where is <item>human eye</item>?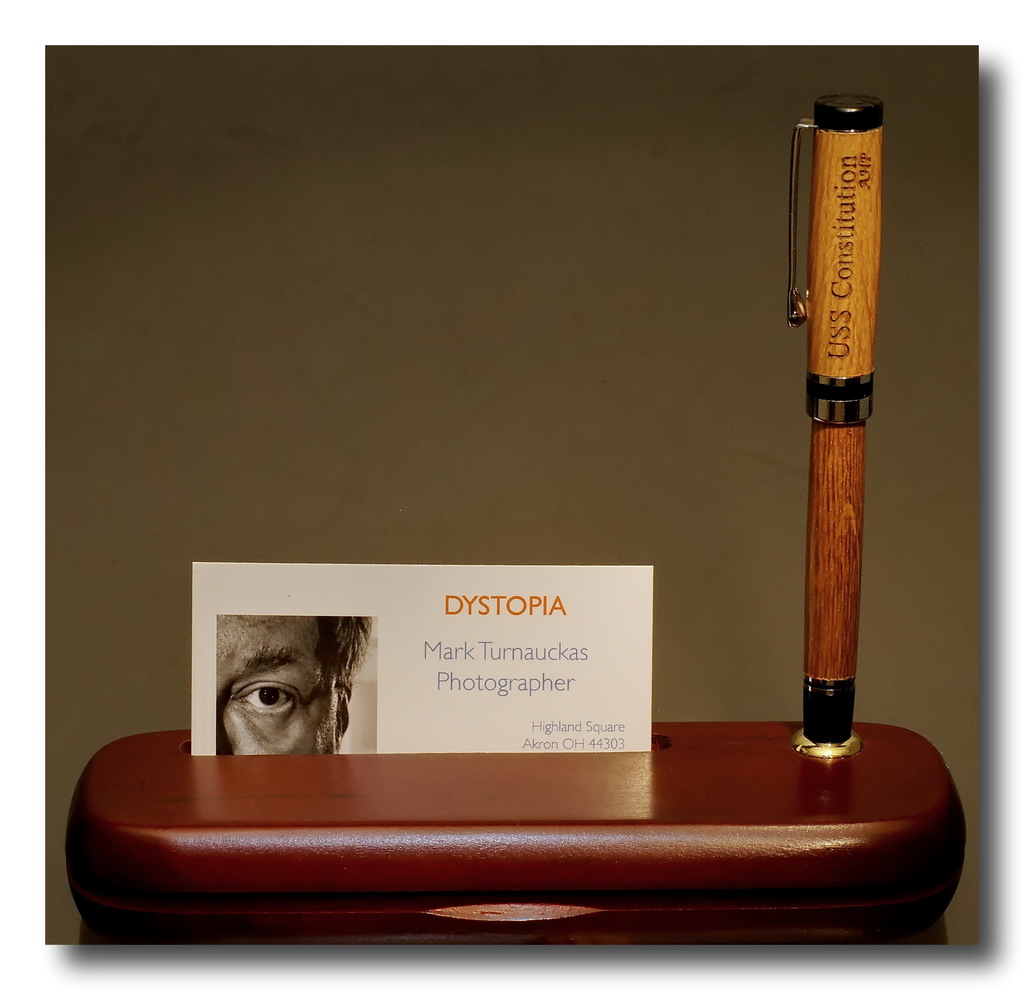
(239, 679, 301, 708).
